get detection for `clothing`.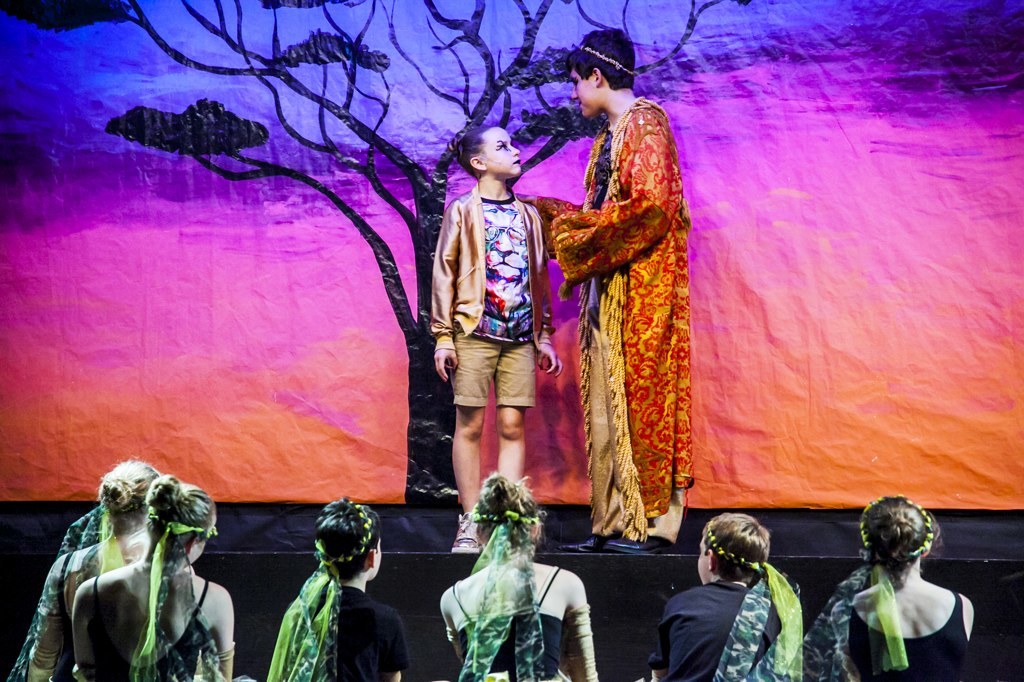
Detection: select_region(642, 580, 796, 681).
